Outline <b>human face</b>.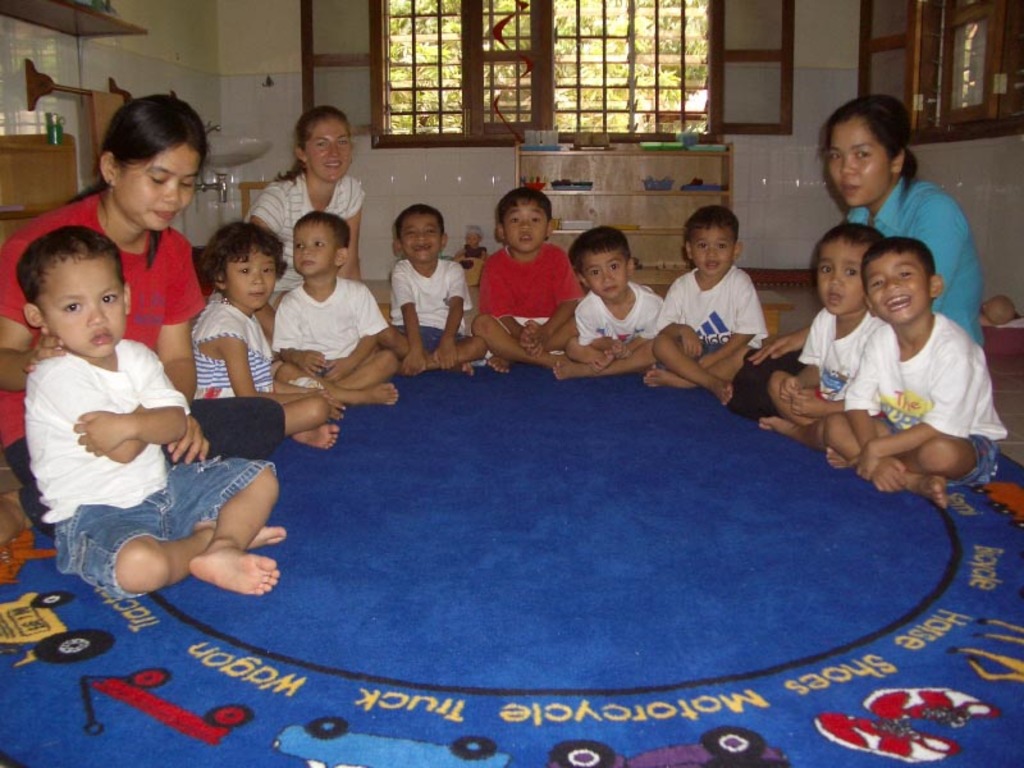
Outline: {"x1": 813, "y1": 241, "x2": 869, "y2": 315}.
